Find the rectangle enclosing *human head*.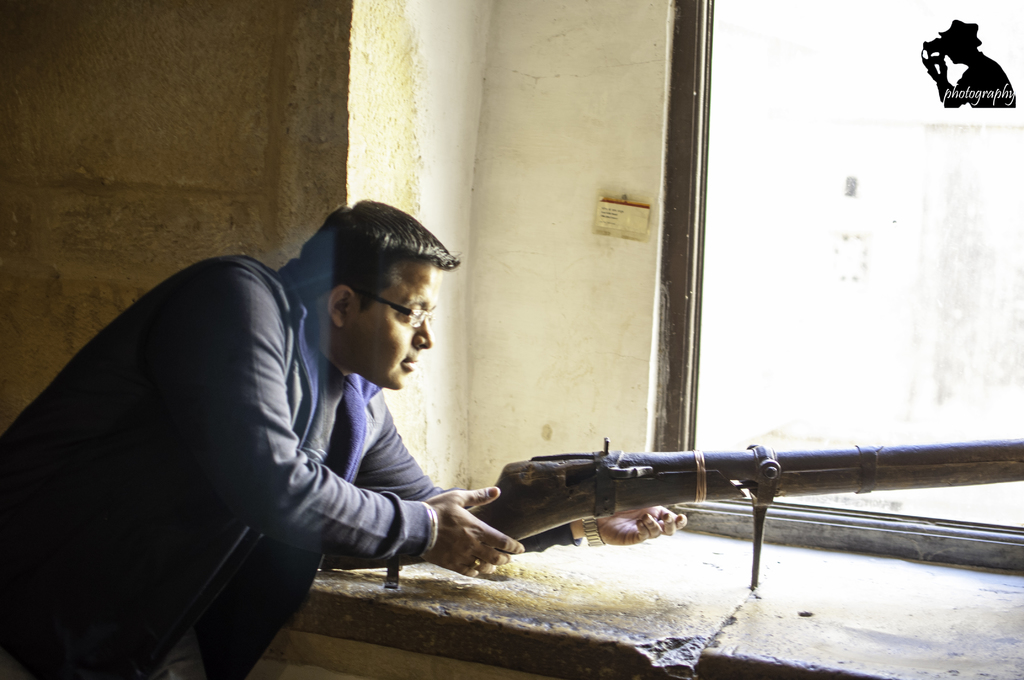
294, 198, 447, 401.
